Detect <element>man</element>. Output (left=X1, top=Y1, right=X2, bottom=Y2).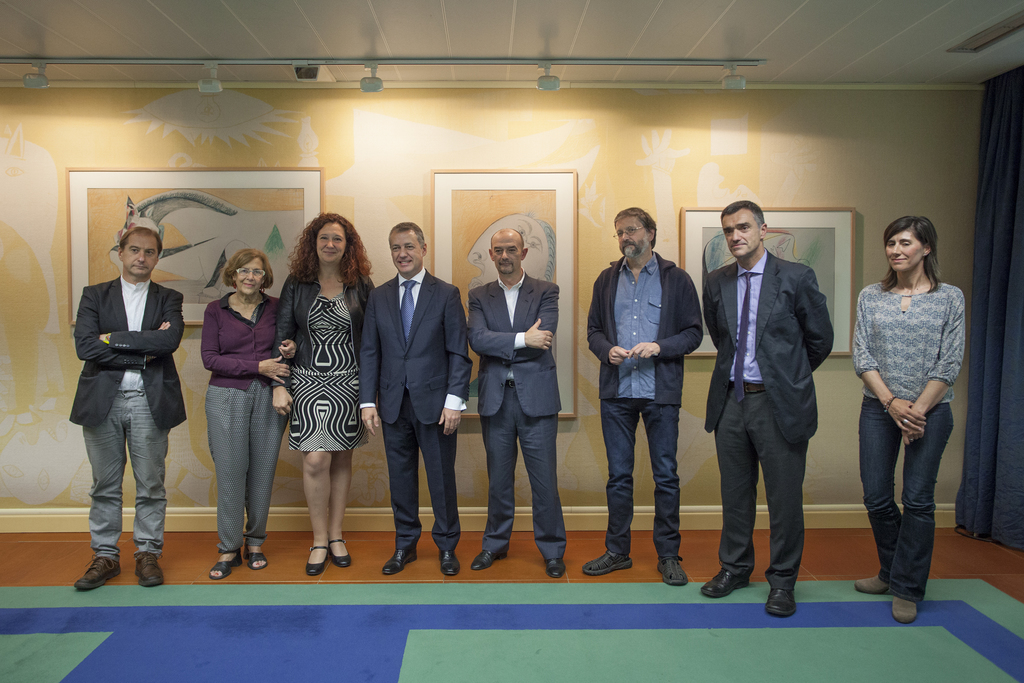
(left=350, top=212, right=476, bottom=584).
